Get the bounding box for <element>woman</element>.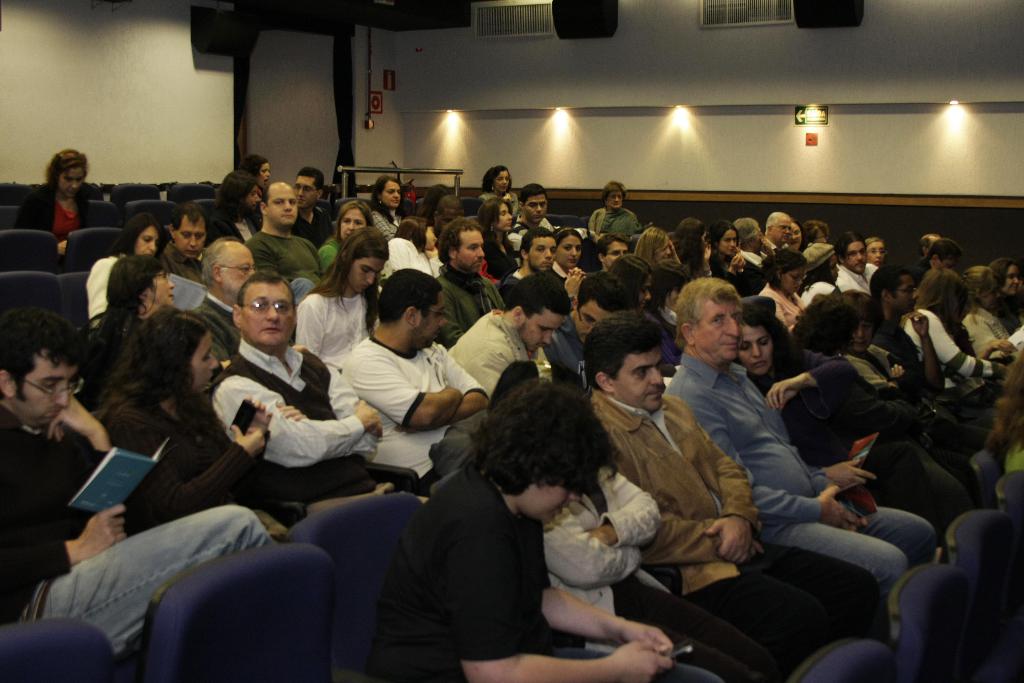
pyautogui.locateOnScreen(468, 195, 517, 278).
